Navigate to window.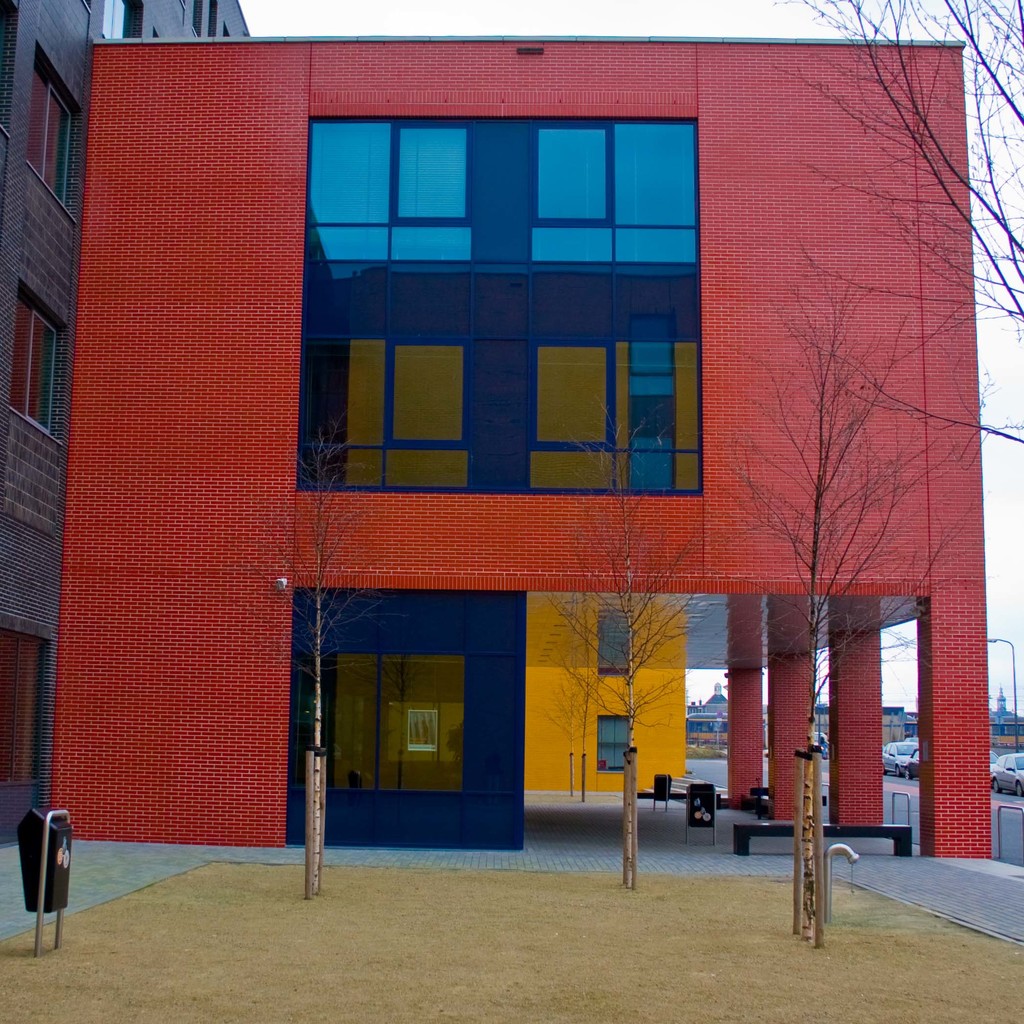
Navigation target: l=191, t=0, r=209, b=35.
